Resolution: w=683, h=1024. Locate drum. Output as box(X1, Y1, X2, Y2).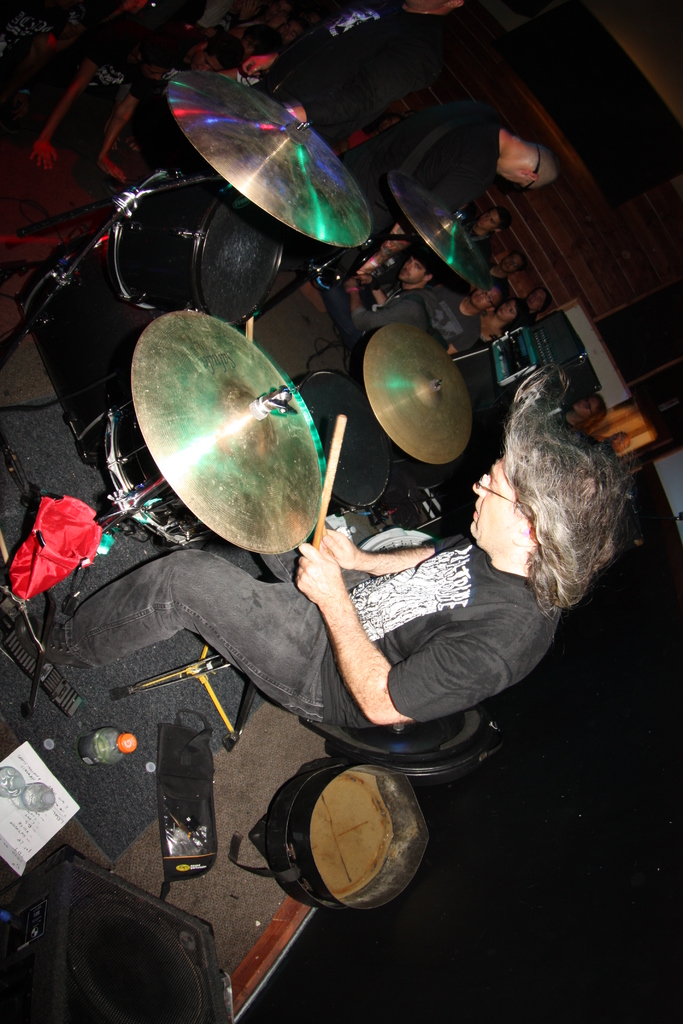
box(295, 374, 391, 516).
